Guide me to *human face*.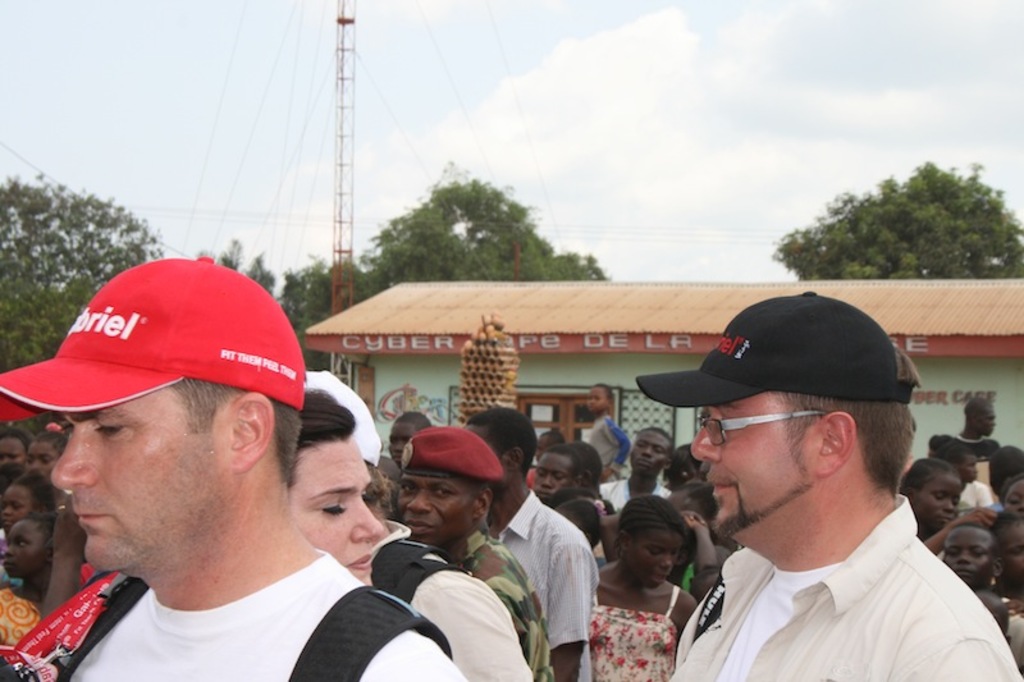
Guidance: [left=397, top=473, right=468, bottom=545].
